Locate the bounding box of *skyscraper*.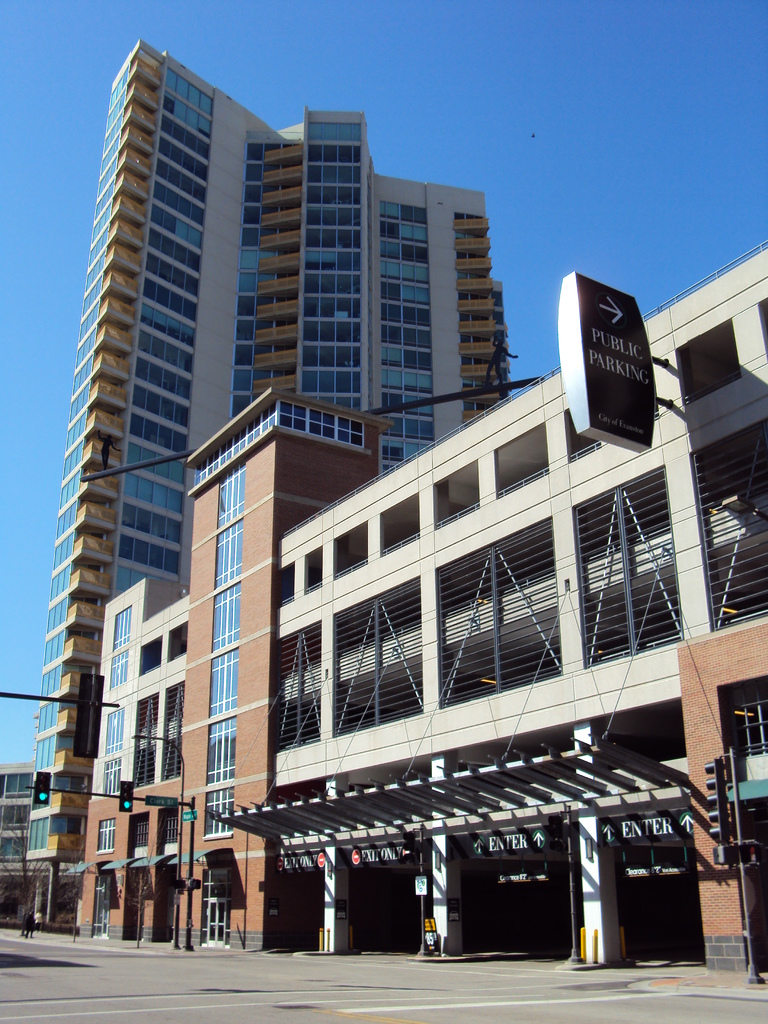
Bounding box: 36:41:622:922.
